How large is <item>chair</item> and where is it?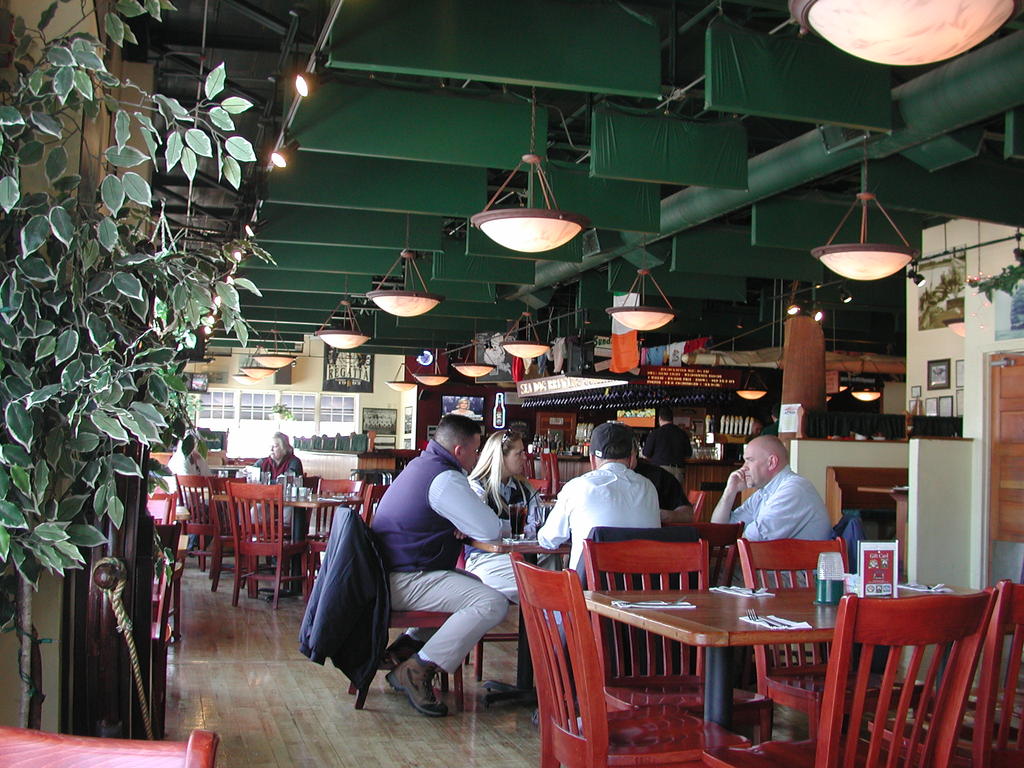
Bounding box: Rect(741, 538, 927, 756).
